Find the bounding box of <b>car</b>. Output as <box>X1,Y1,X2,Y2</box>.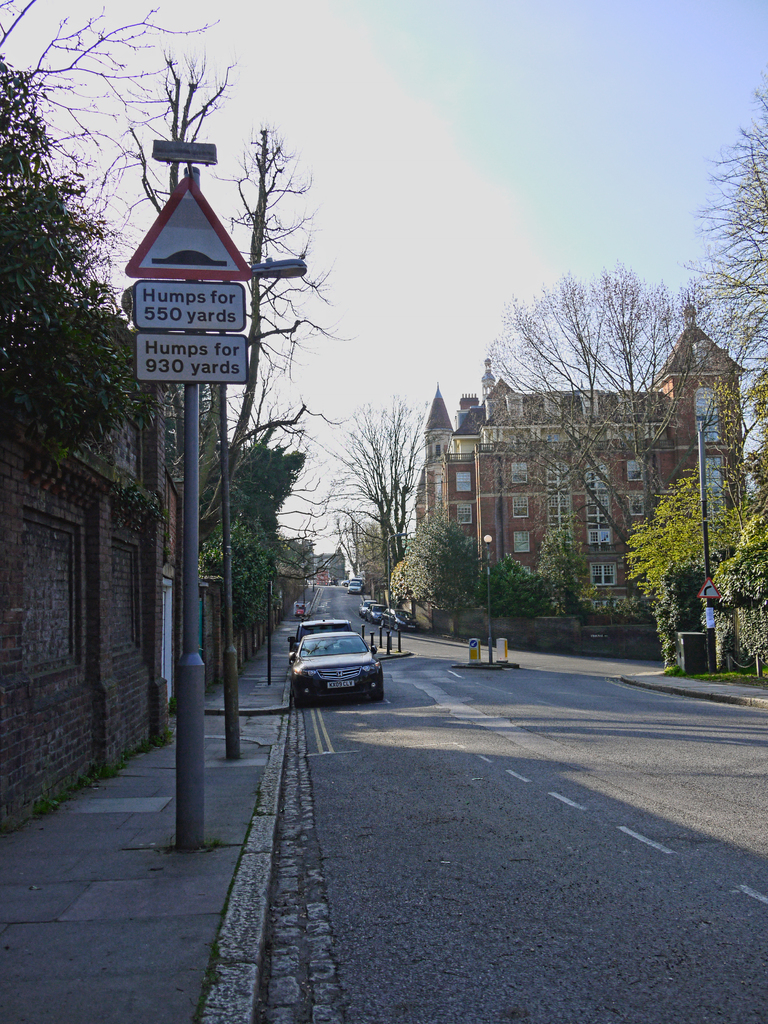
<box>284,619,349,652</box>.
